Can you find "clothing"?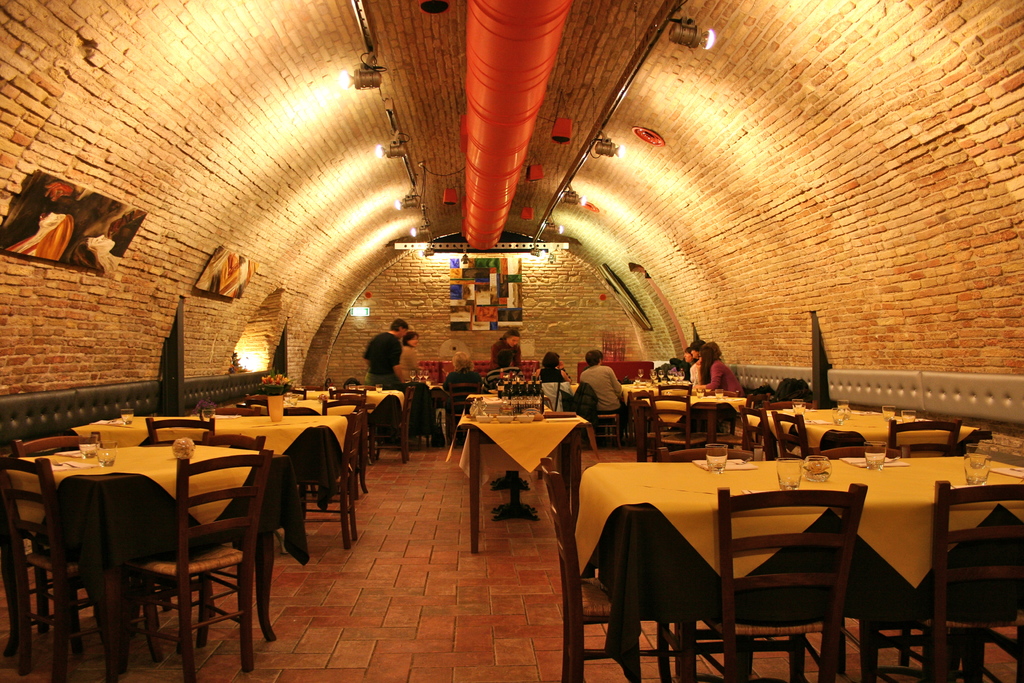
Yes, bounding box: left=689, top=362, right=706, bottom=388.
